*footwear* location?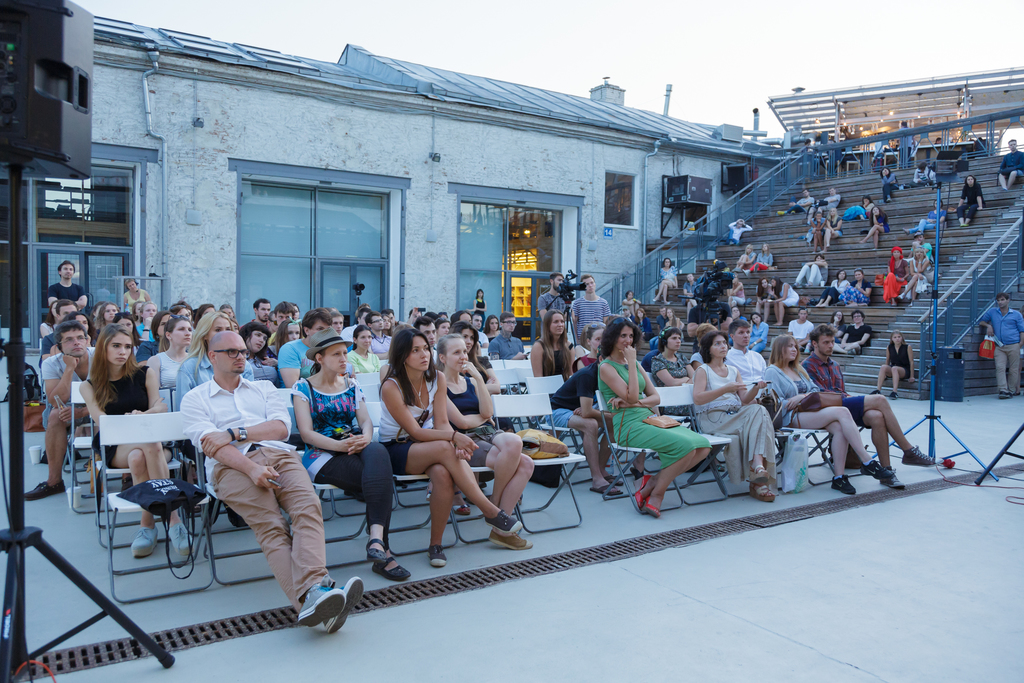
(x1=323, y1=573, x2=370, y2=639)
